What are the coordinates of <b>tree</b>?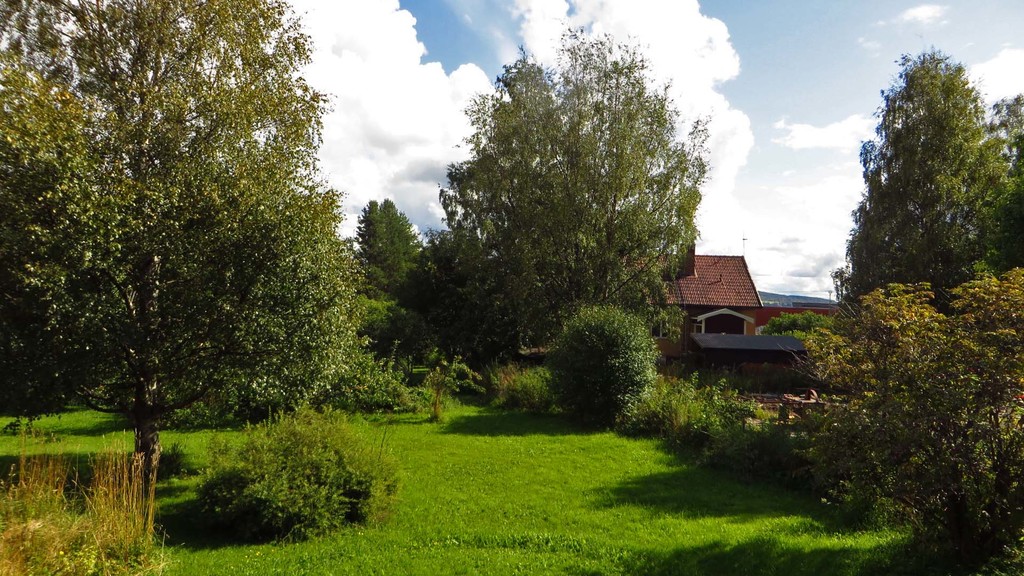
547, 289, 656, 445.
